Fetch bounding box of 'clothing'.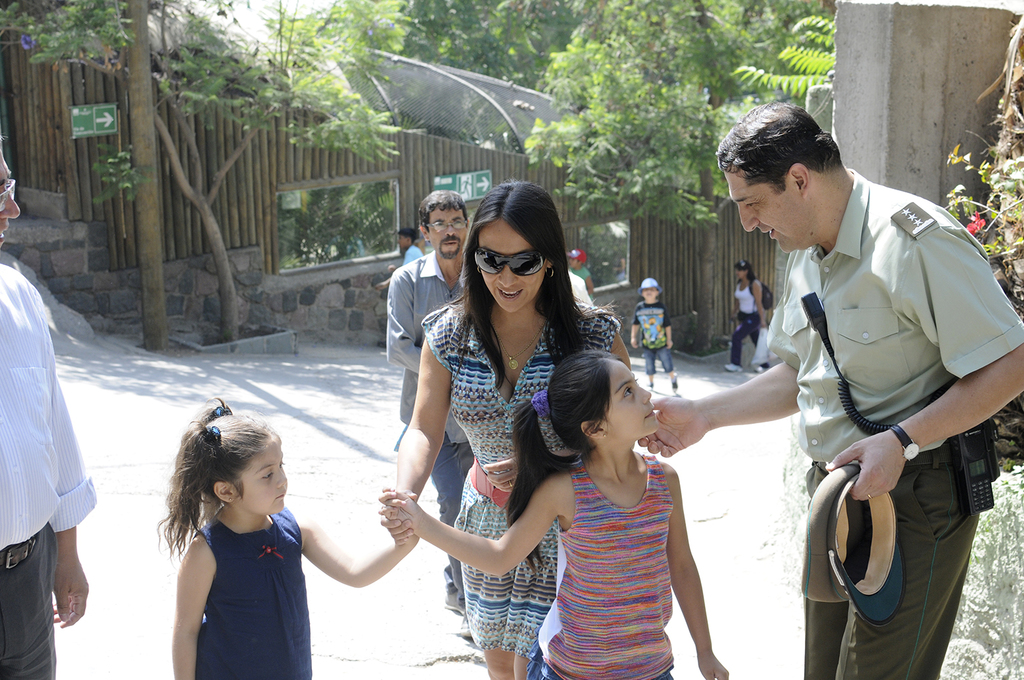
Bbox: rect(770, 168, 1023, 457).
